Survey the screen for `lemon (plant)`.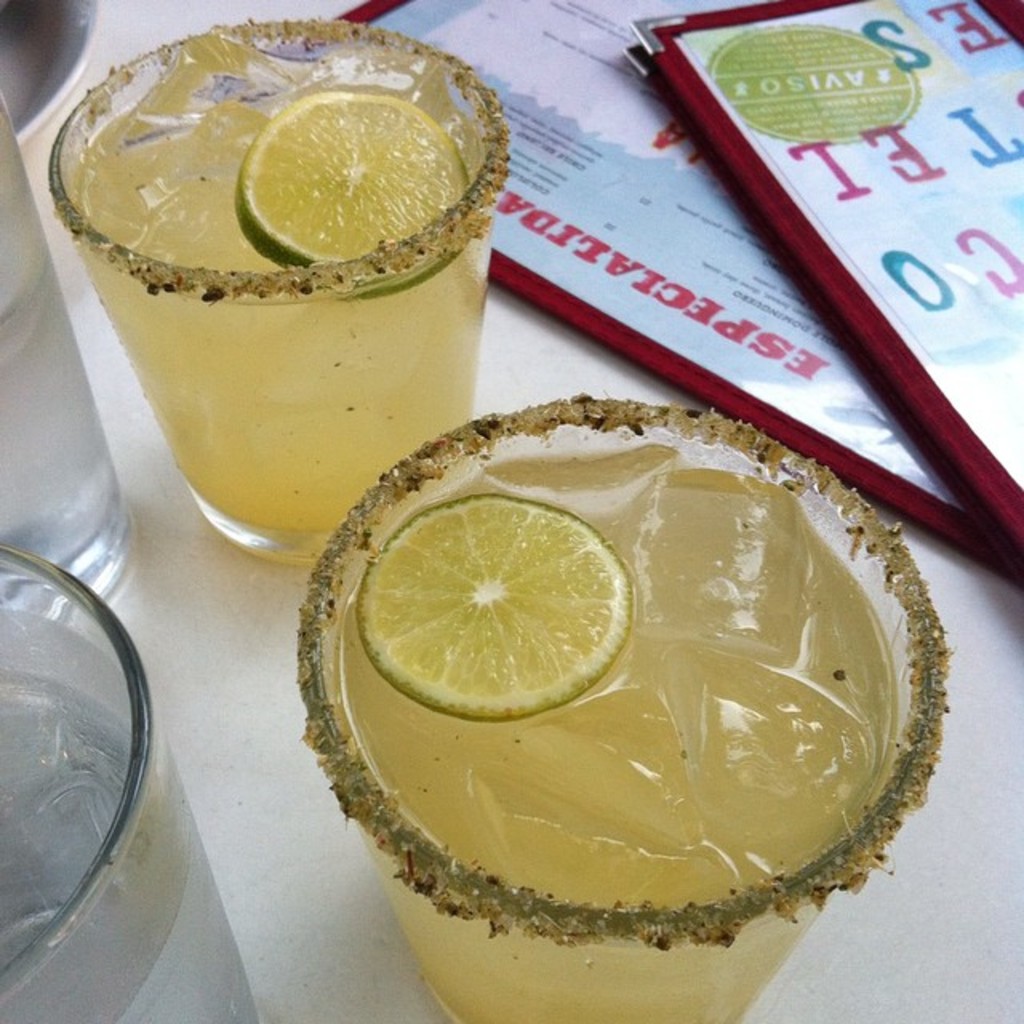
Survey found: [left=357, top=488, right=635, bottom=726].
